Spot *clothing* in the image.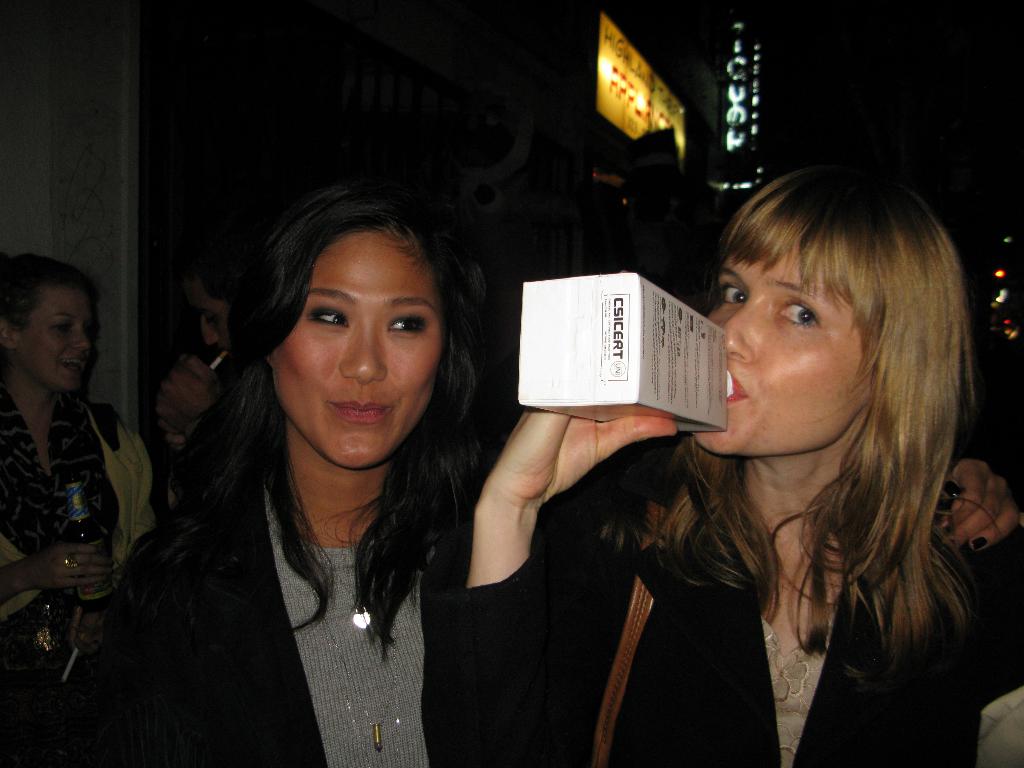
*clothing* found at box=[86, 333, 505, 754].
